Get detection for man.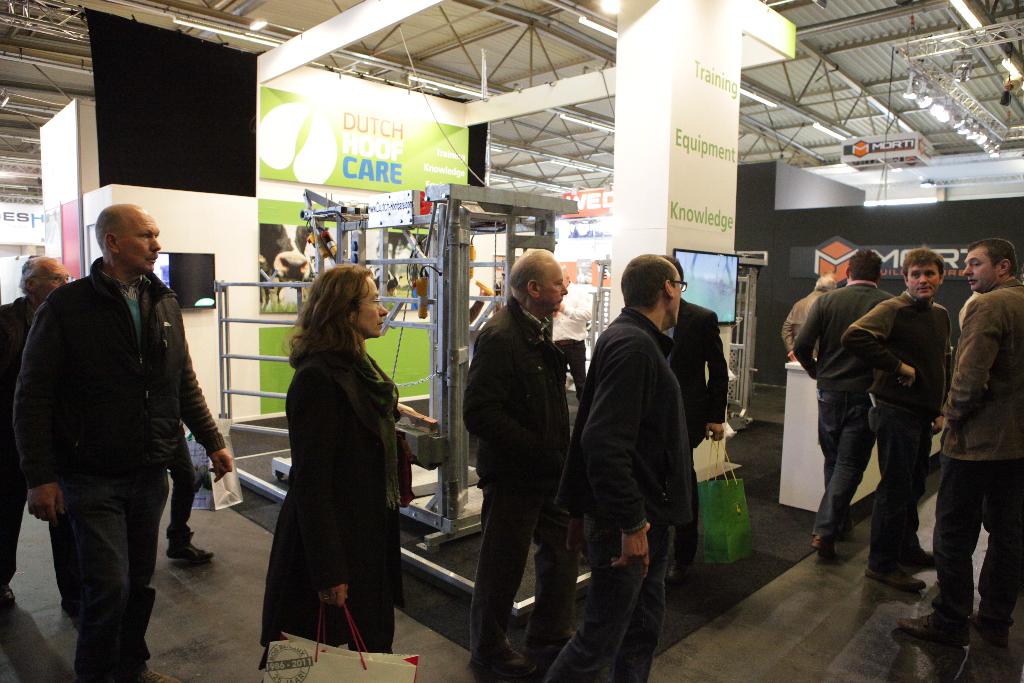
Detection: locate(657, 253, 728, 445).
